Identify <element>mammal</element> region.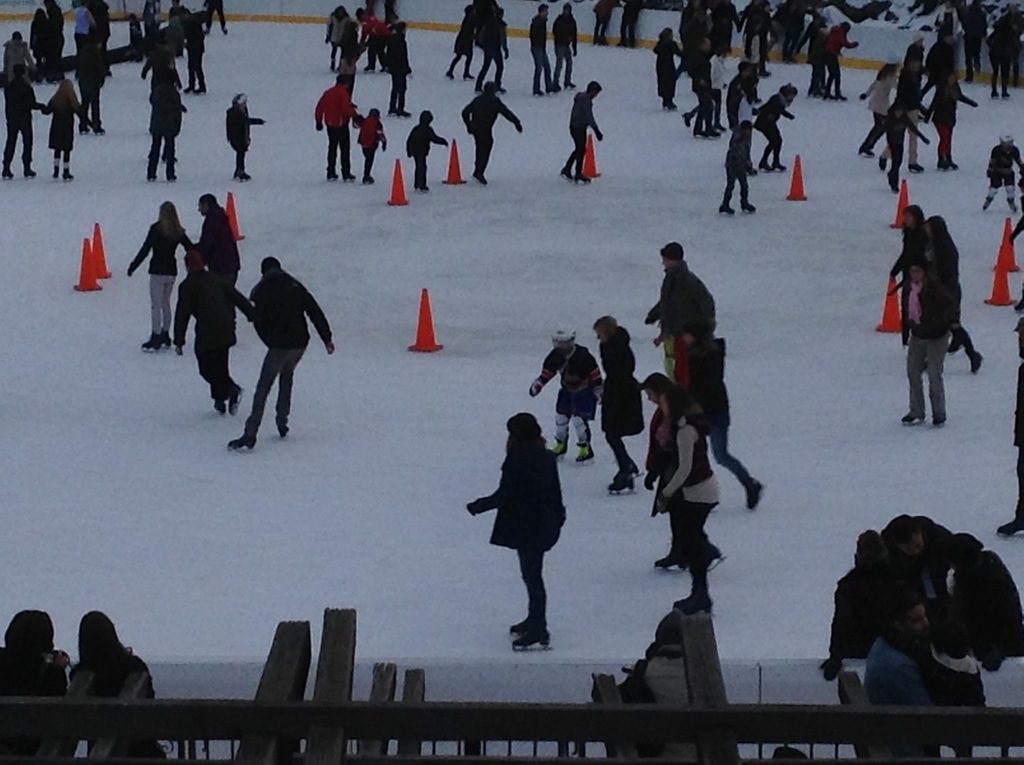
Region: [406, 109, 451, 191].
